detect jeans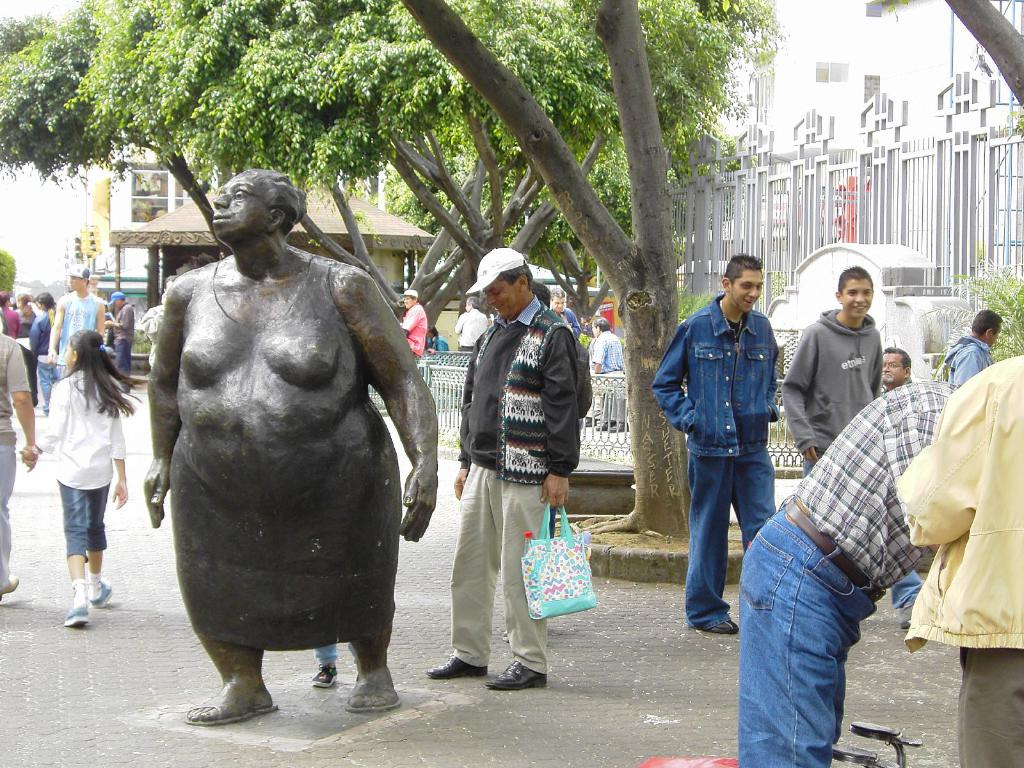
[left=33, top=362, right=54, bottom=403]
